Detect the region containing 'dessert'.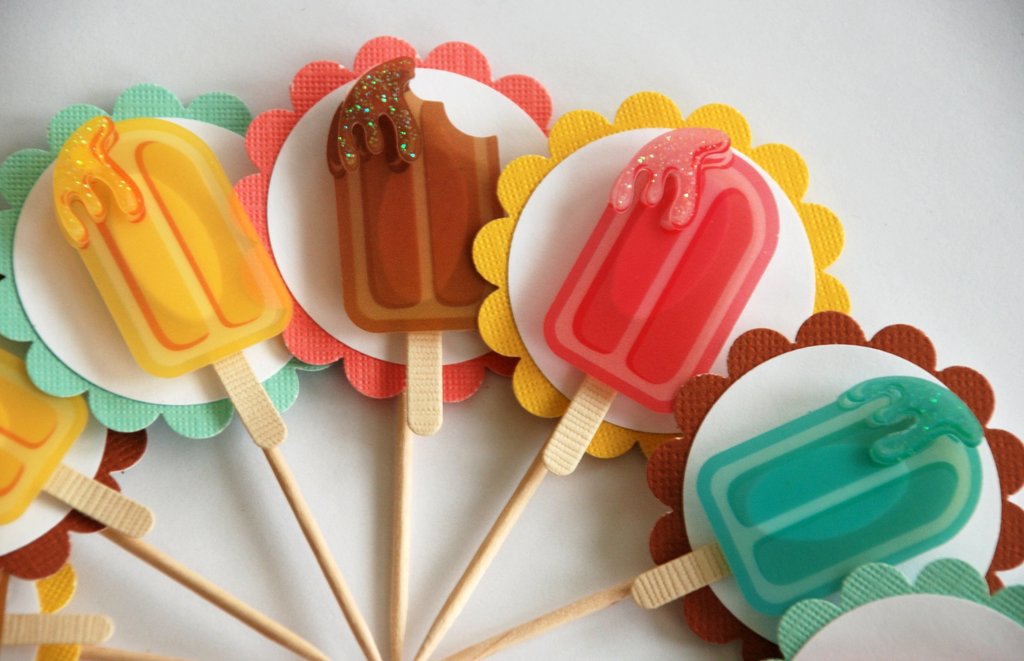
[left=259, top=61, right=546, bottom=367].
